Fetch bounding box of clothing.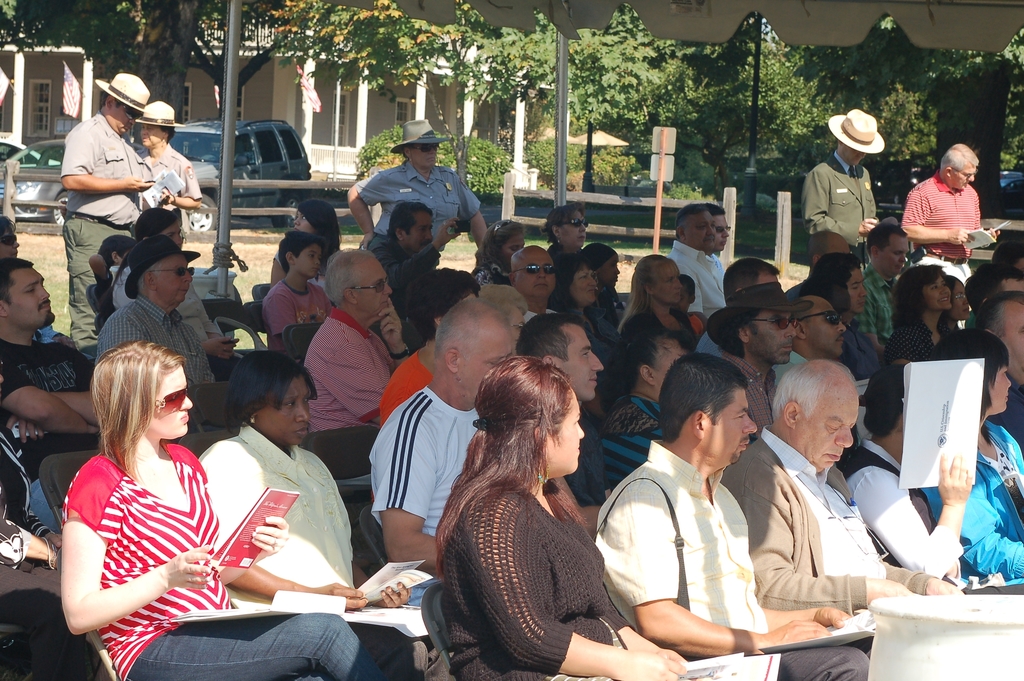
Bbox: [x1=625, y1=306, x2=696, y2=372].
